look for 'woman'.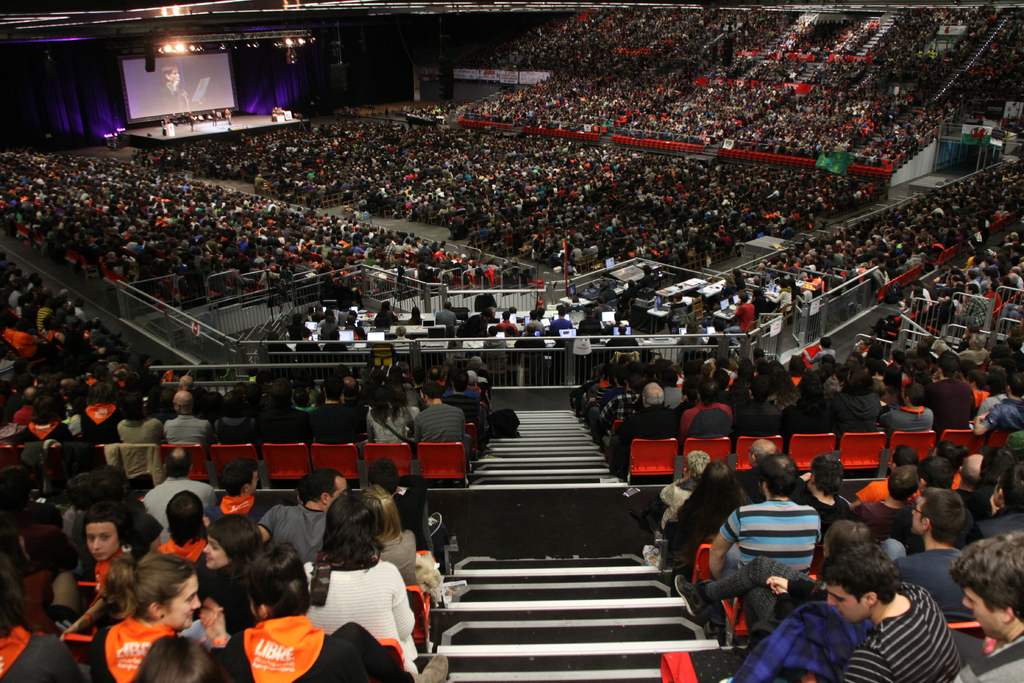
Found: [left=664, top=461, right=756, bottom=577].
